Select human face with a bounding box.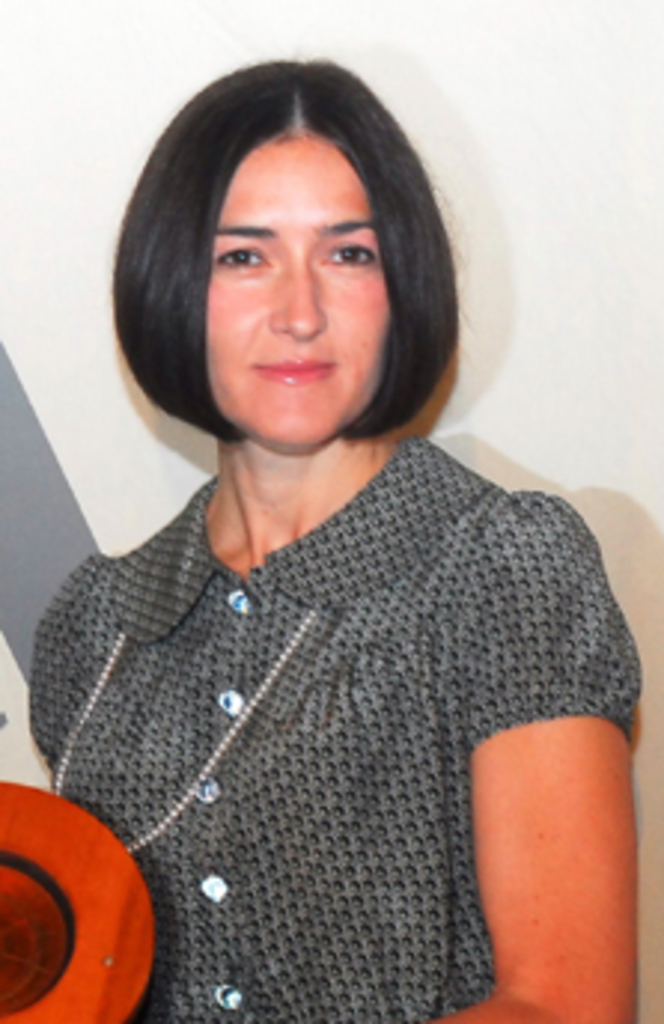
208, 119, 390, 458.
